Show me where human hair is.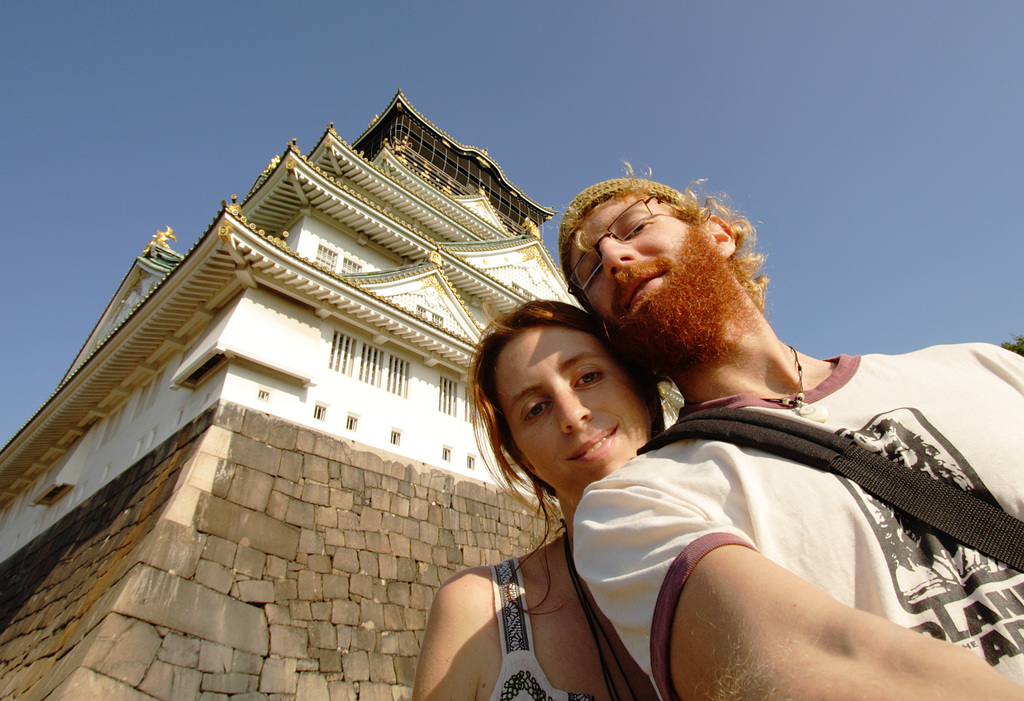
human hair is at [left=459, top=296, right=672, bottom=616].
